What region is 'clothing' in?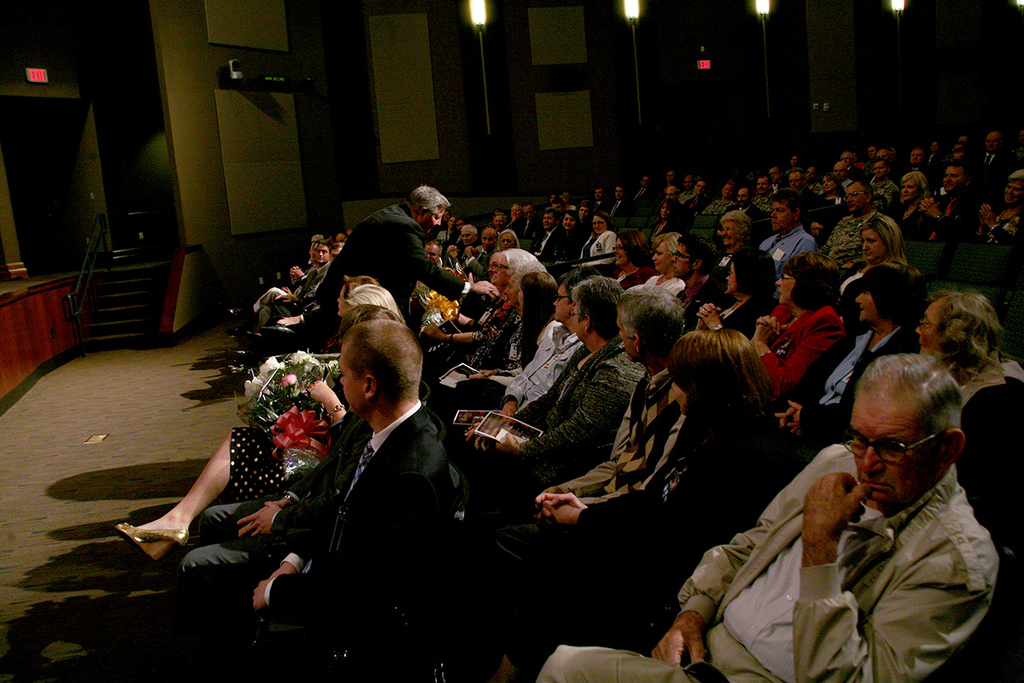
crop(552, 364, 689, 511).
